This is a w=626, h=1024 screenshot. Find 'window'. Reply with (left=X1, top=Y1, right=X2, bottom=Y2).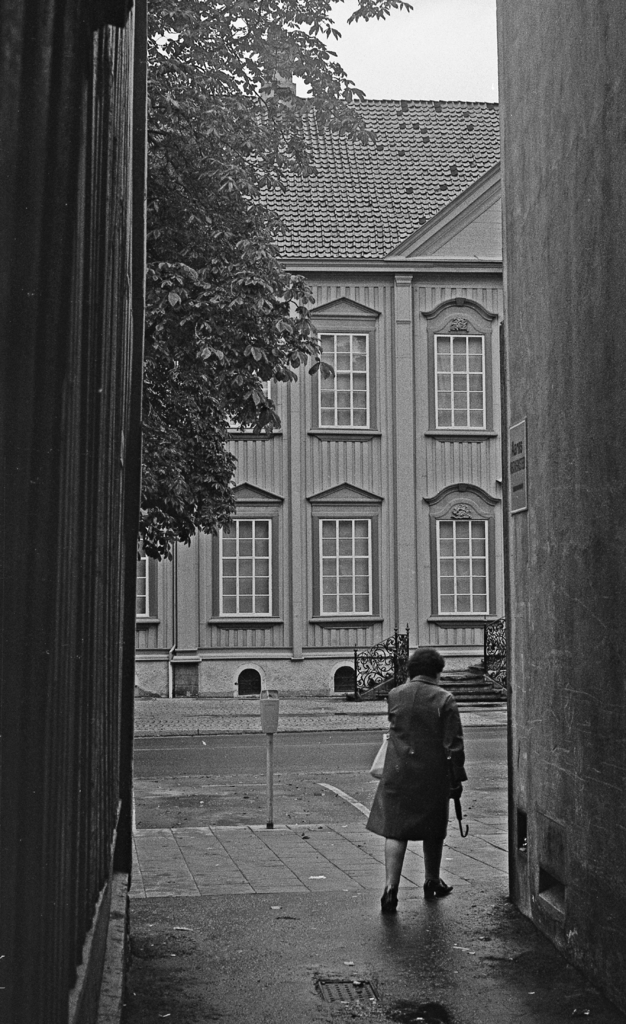
(left=295, top=291, right=386, bottom=435).
